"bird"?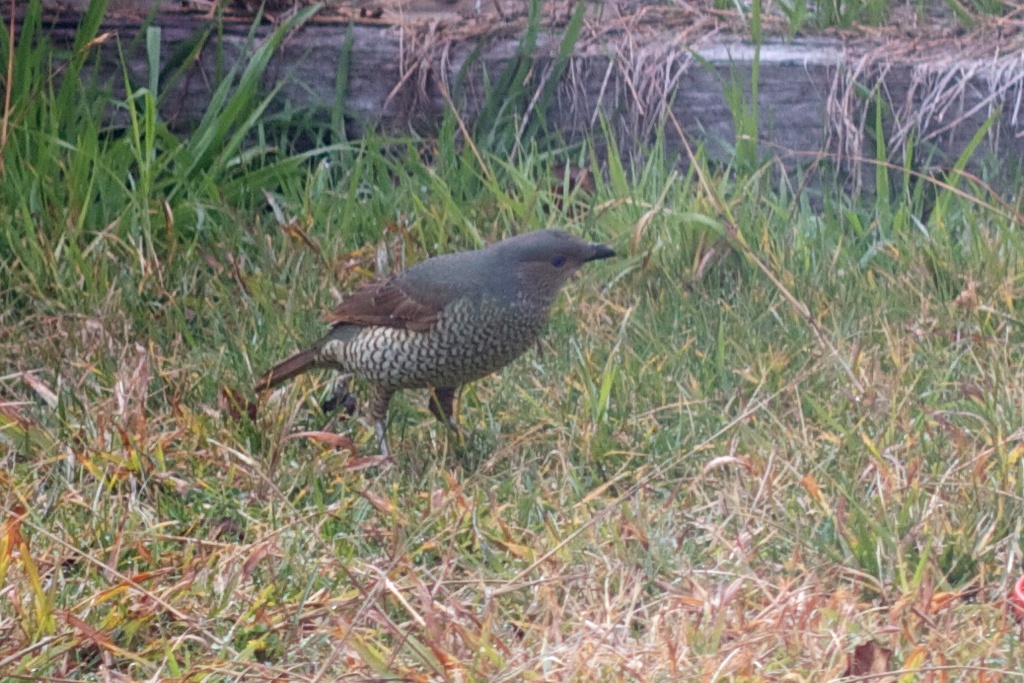
l=239, t=225, r=617, b=448
